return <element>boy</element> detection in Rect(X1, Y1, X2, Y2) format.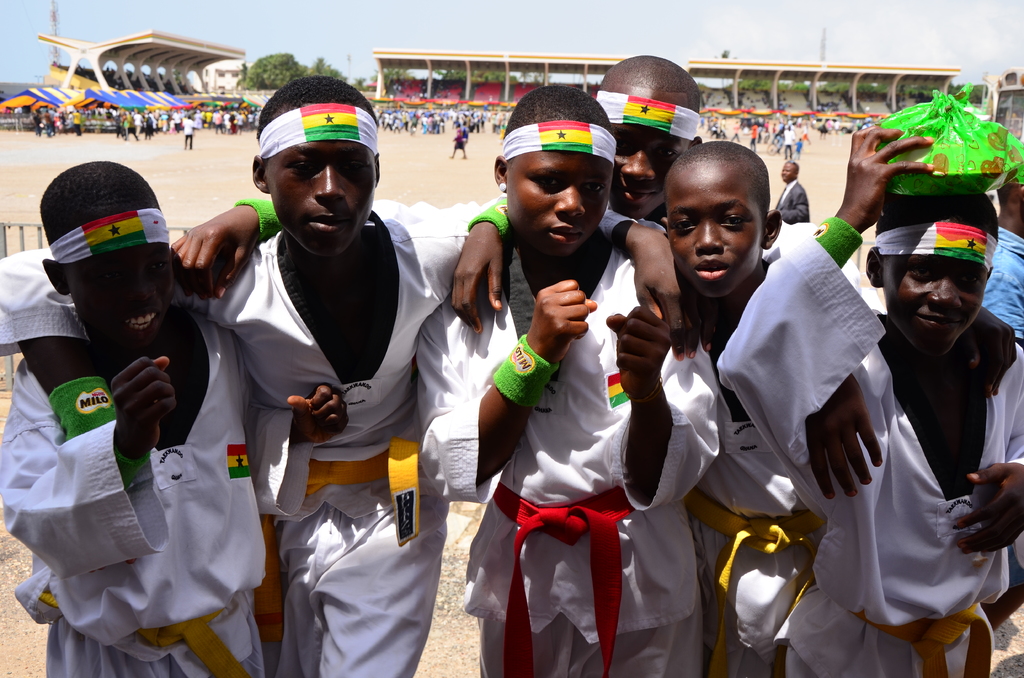
Rect(1, 157, 353, 677).
